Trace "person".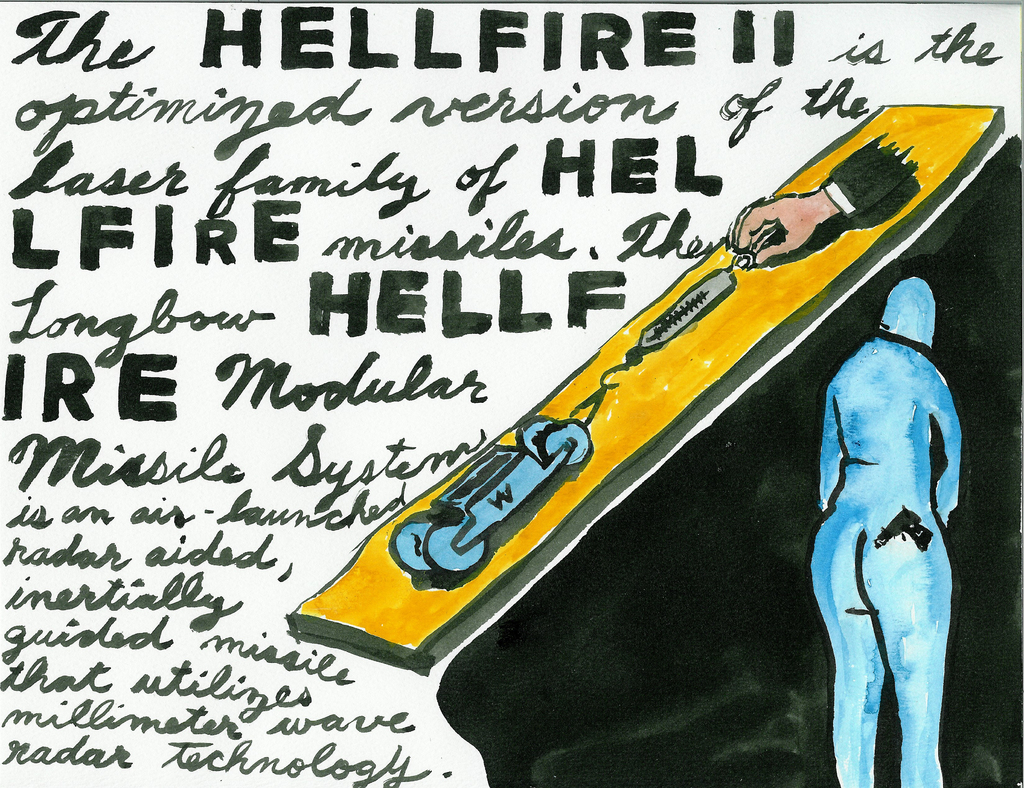
Traced to (x1=812, y1=273, x2=951, y2=787).
